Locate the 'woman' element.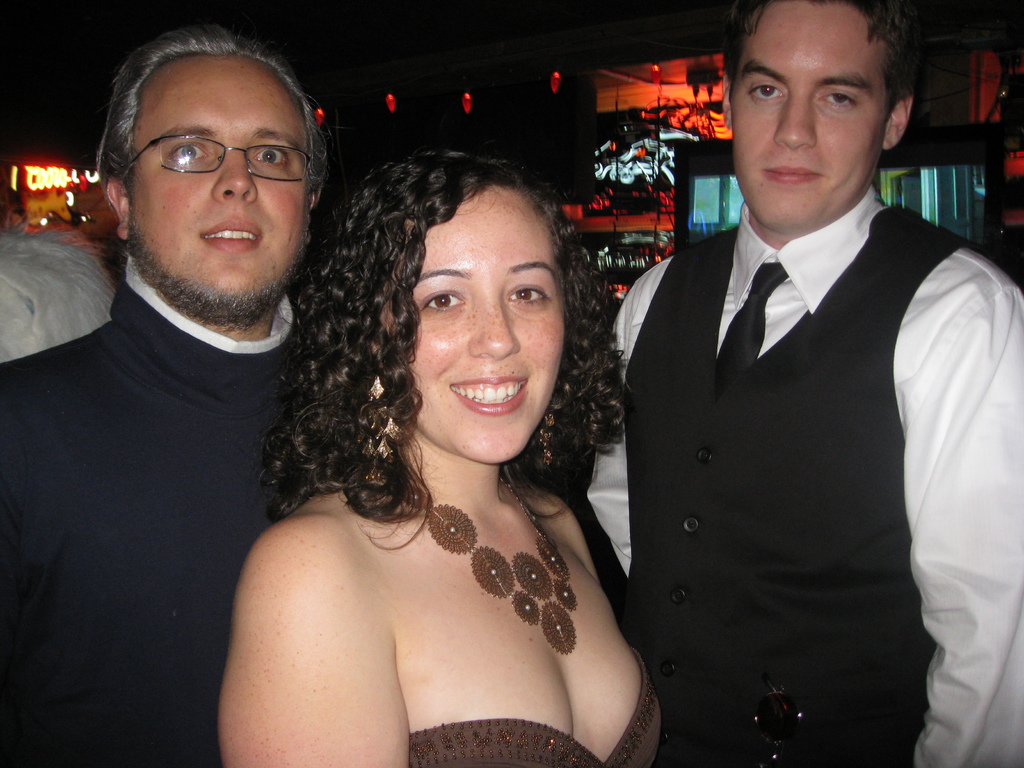
Element bbox: crop(200, 112, 690, 757).
